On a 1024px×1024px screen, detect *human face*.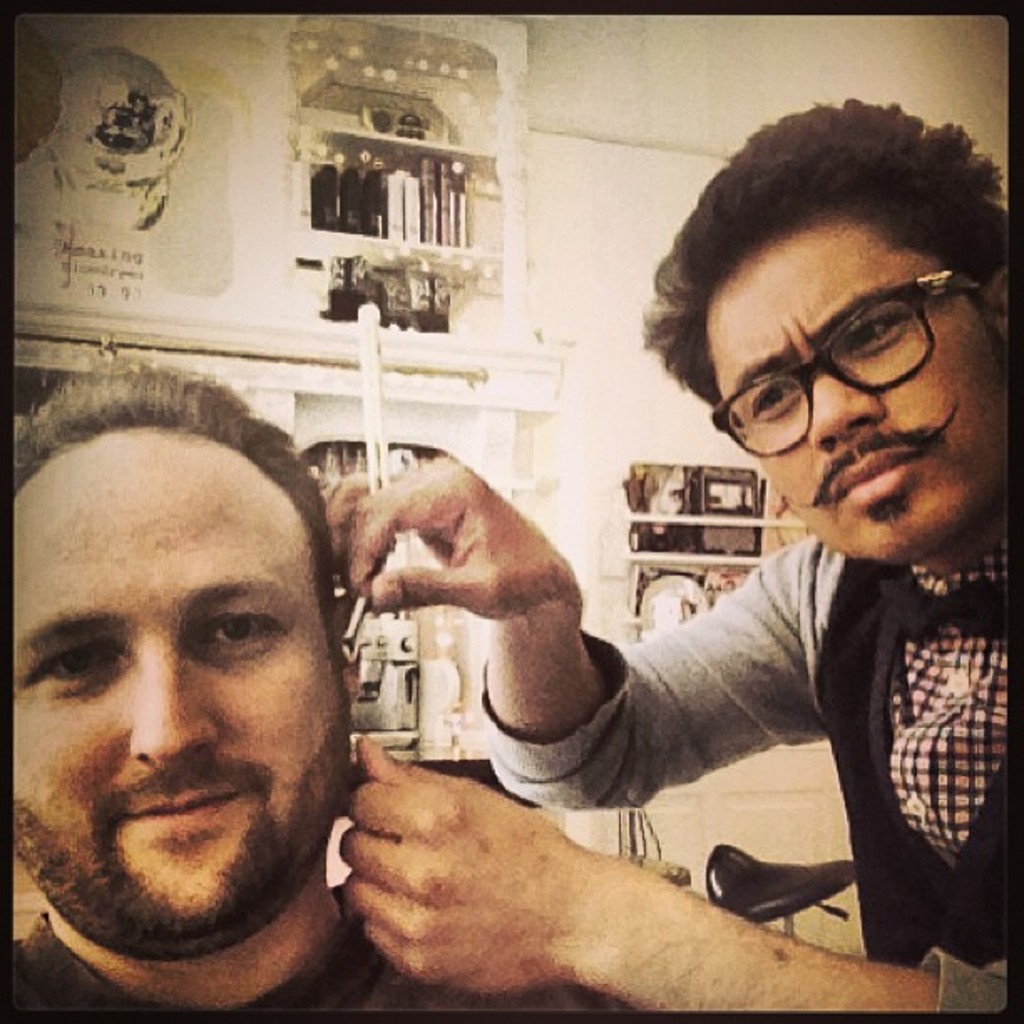
Rect(714, 256, 1009, 566).
